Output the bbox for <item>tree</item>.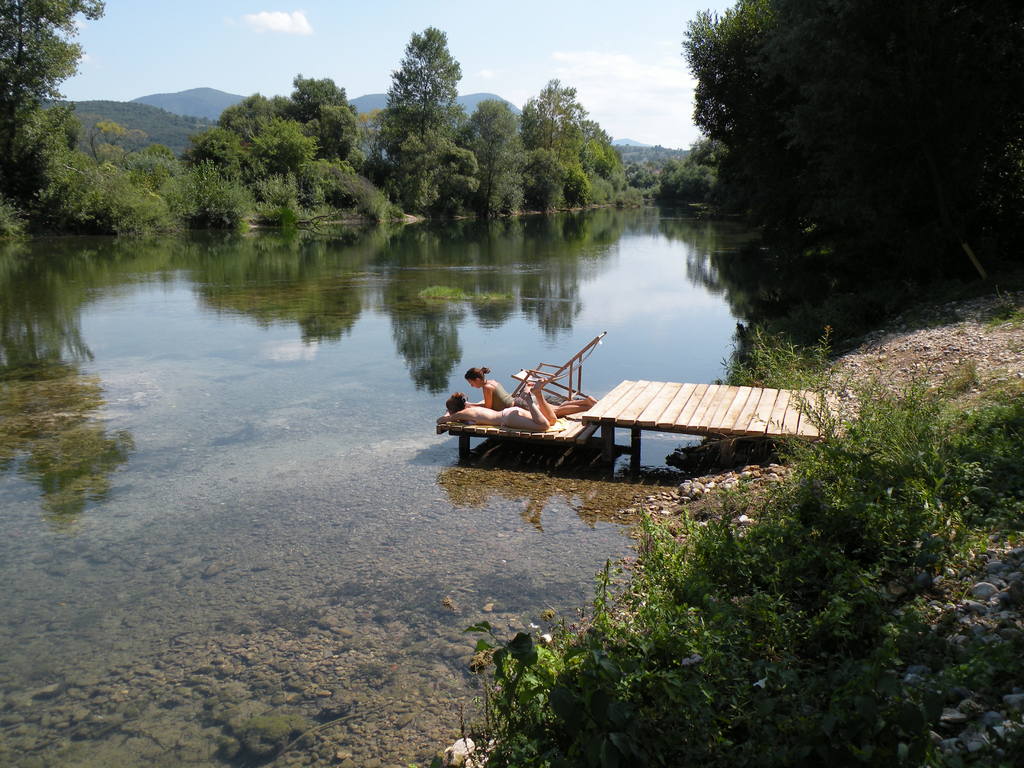
(x1=287, y1=67, x2=347, y2=130).
